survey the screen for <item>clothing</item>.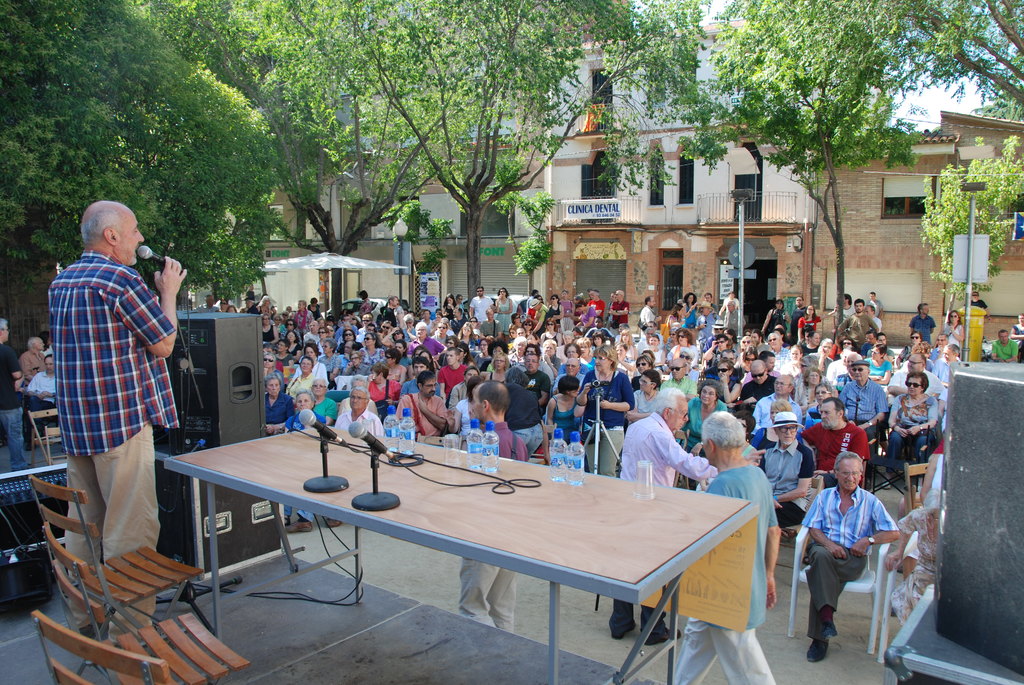
Survey found: {"x1": 993, "y1": 341, "x2": 1021, "y2": 360}.
